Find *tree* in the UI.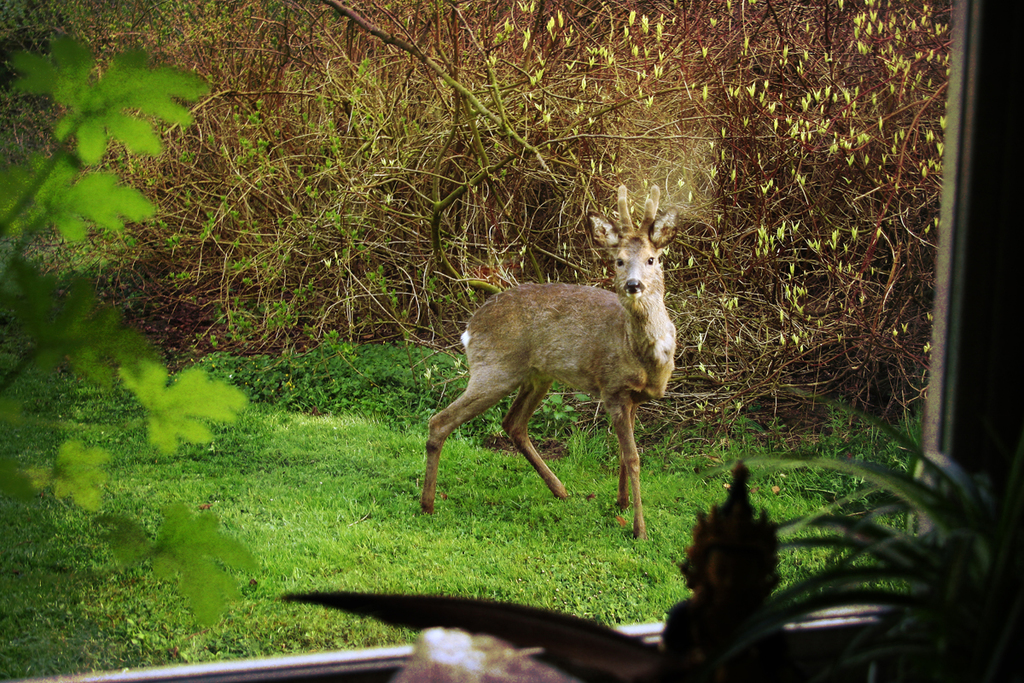
UI element at l=0, t=26, r=261, b=634.
